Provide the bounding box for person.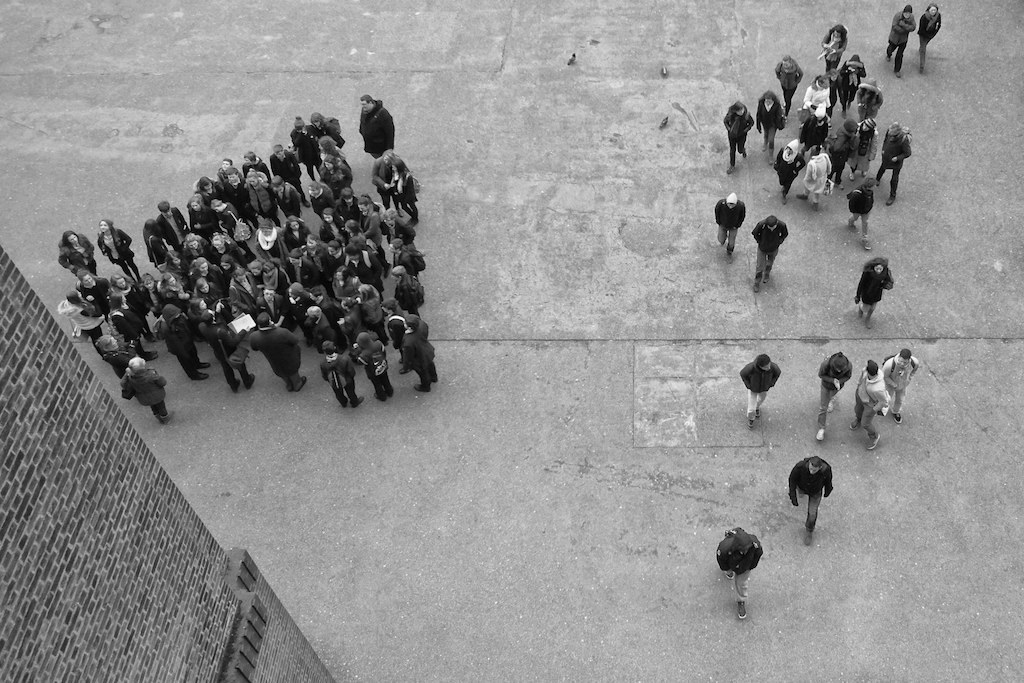
<bbox>824, 117, 857, 174</bbox>.
